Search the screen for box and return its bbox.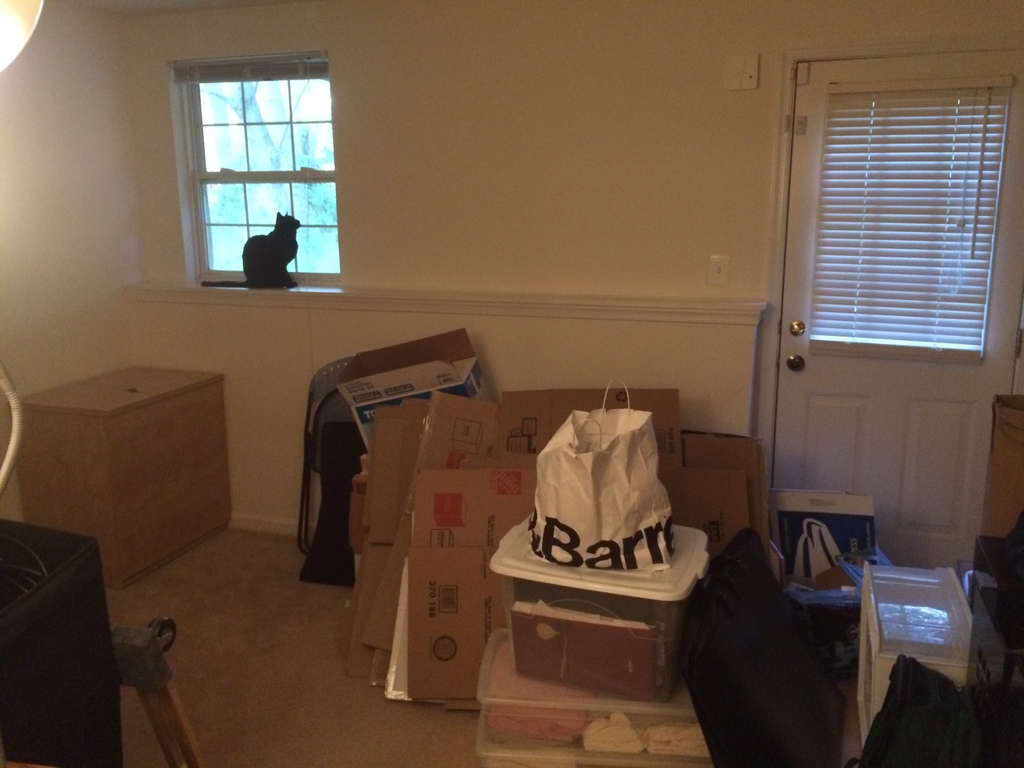
Found: (488,544,716,699).
